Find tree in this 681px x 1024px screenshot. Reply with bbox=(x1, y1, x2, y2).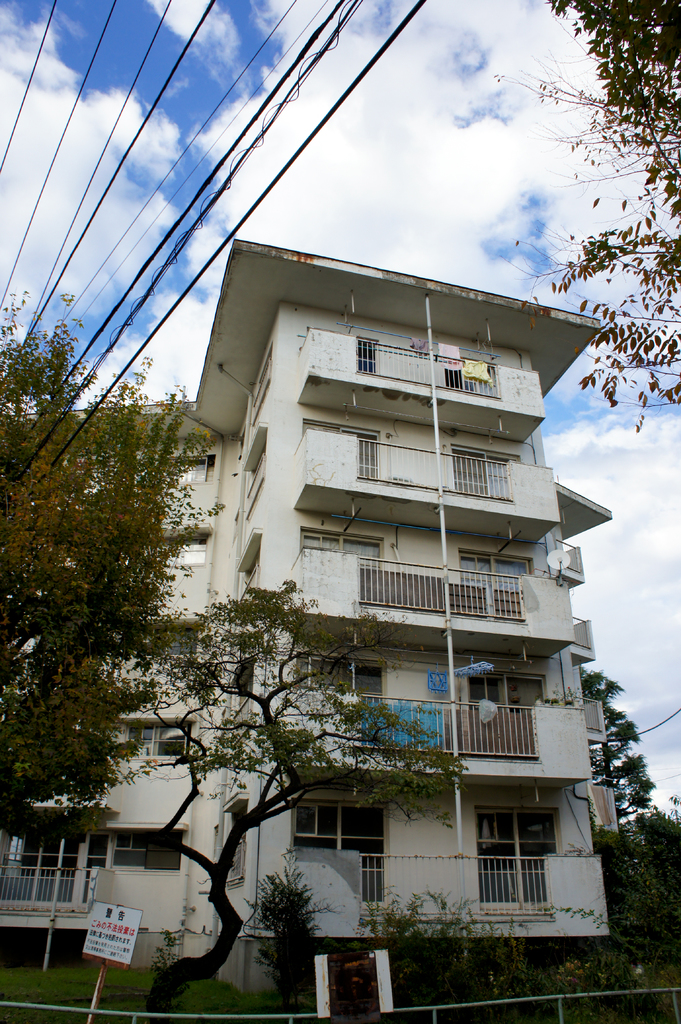
bbox=(582, 664, 649, 884).
